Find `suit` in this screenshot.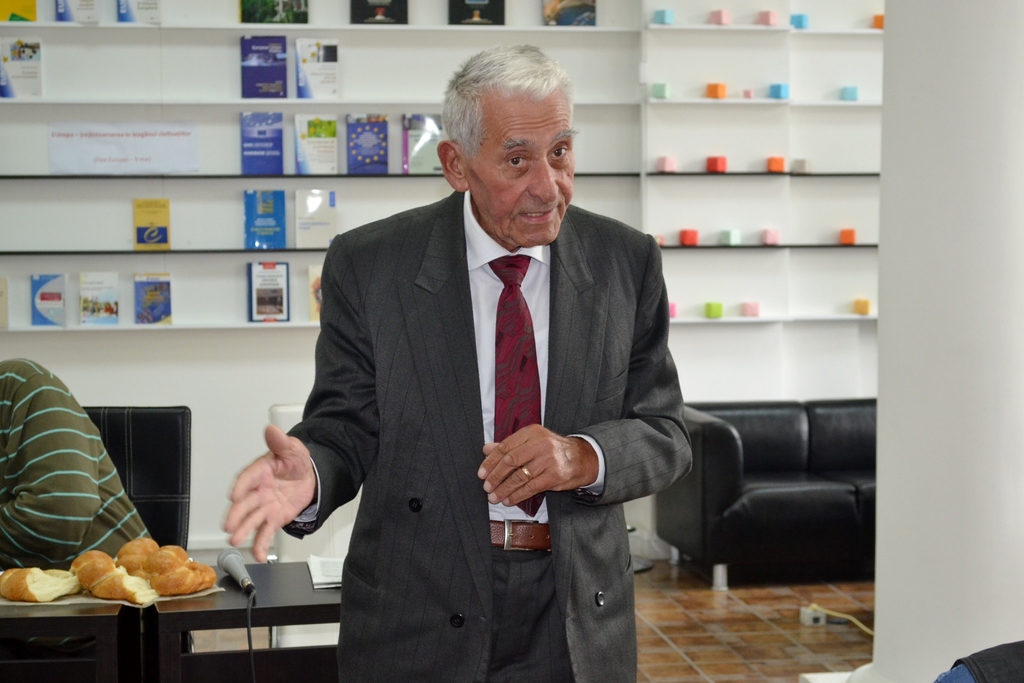
The bounding box for `suit` is detection(281, 188, 694, 682).
